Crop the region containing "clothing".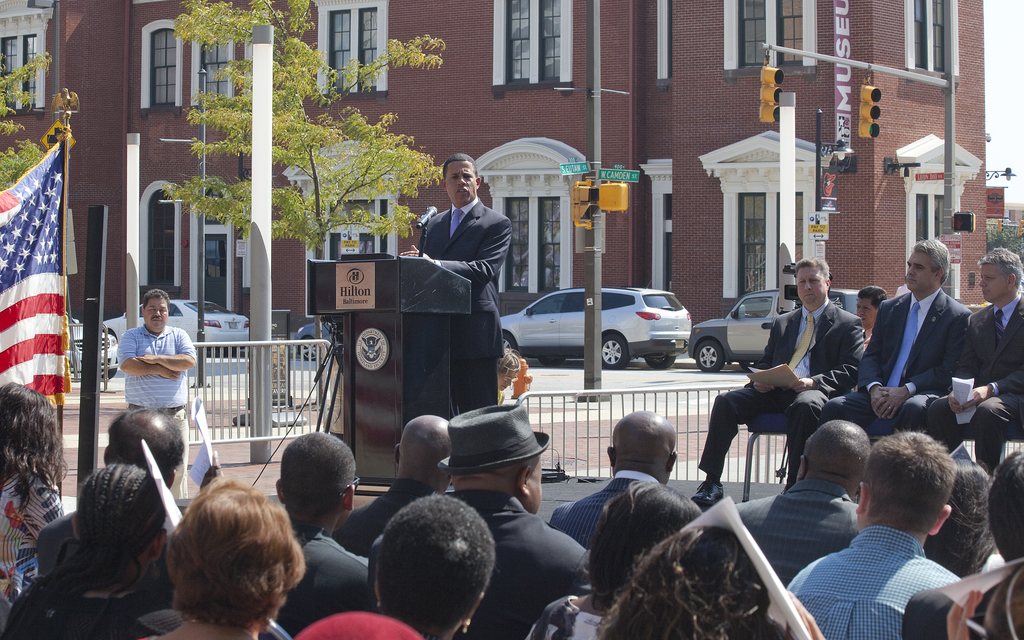
Crop region: <bbox>447, 488, 605, 639</bbox>.
